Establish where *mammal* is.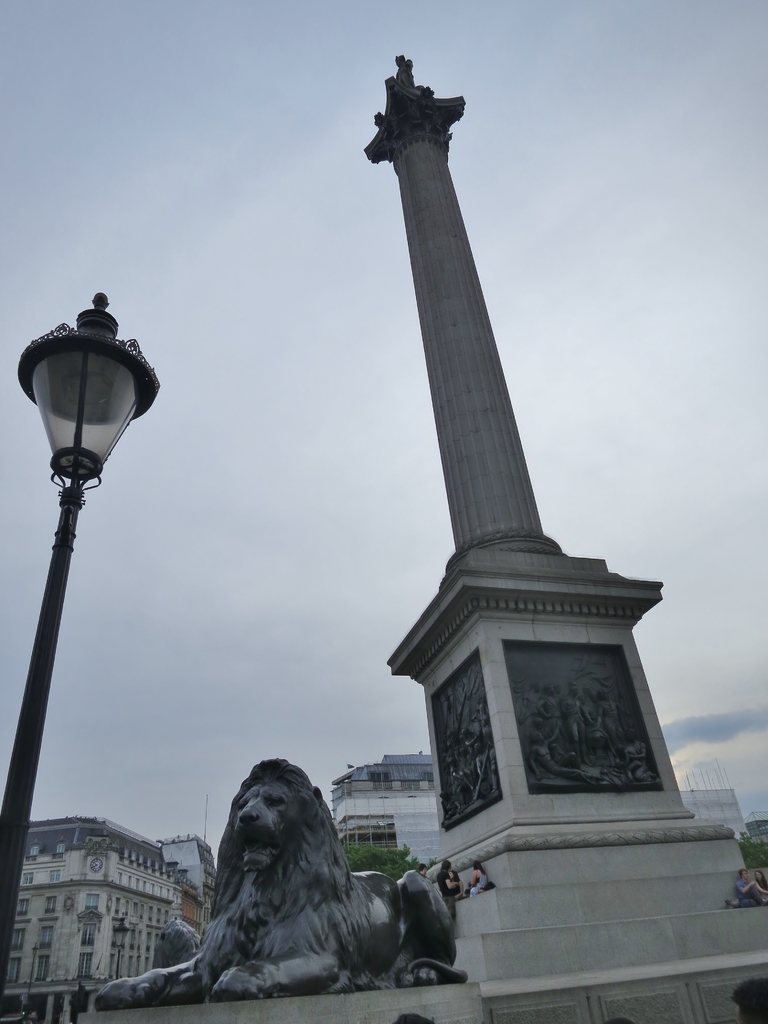
Established at bbox=[446, 754, 471, 812].
